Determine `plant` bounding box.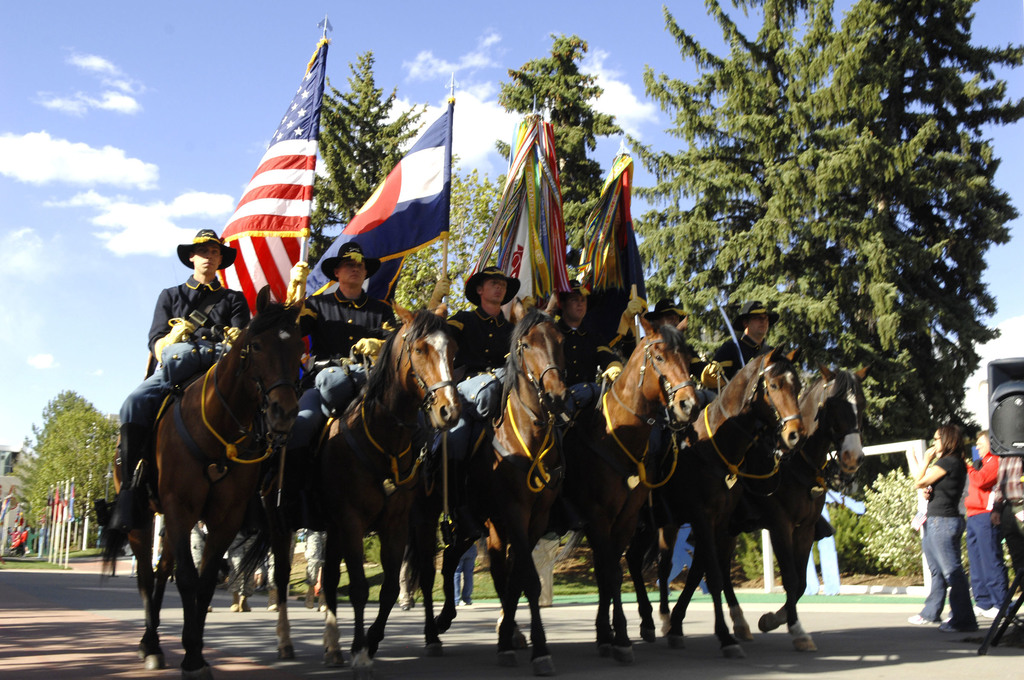
Determined: BBox(829, 496, 877, 570).
